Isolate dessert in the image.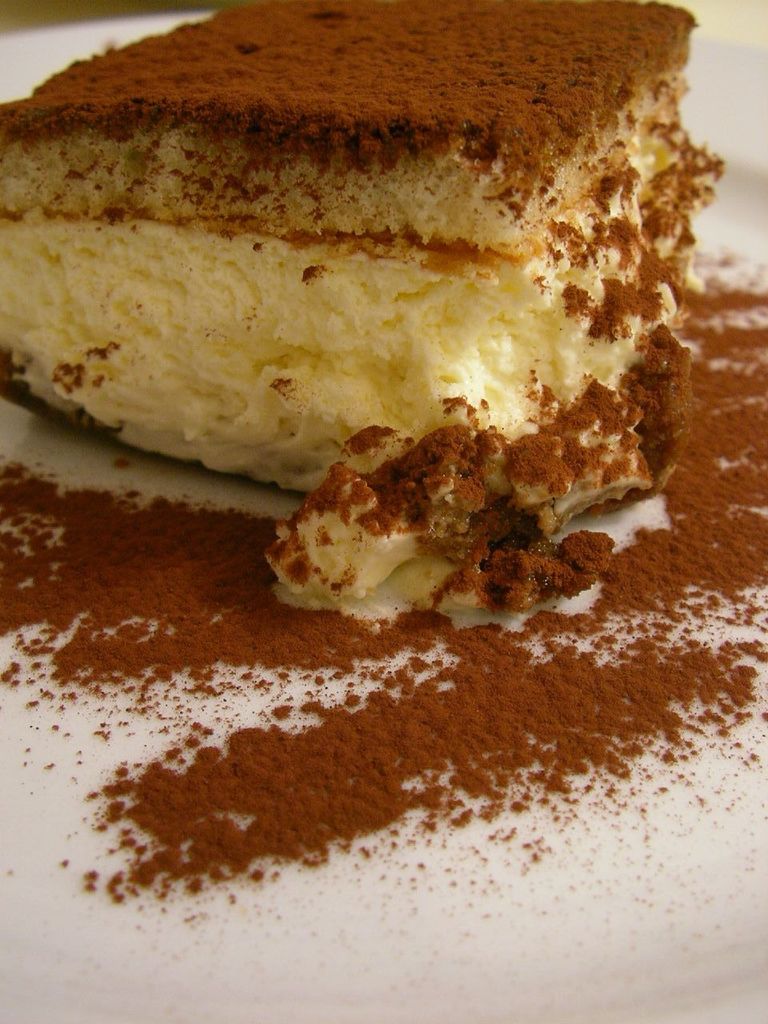
Isolated region: 0,0,767,911.
